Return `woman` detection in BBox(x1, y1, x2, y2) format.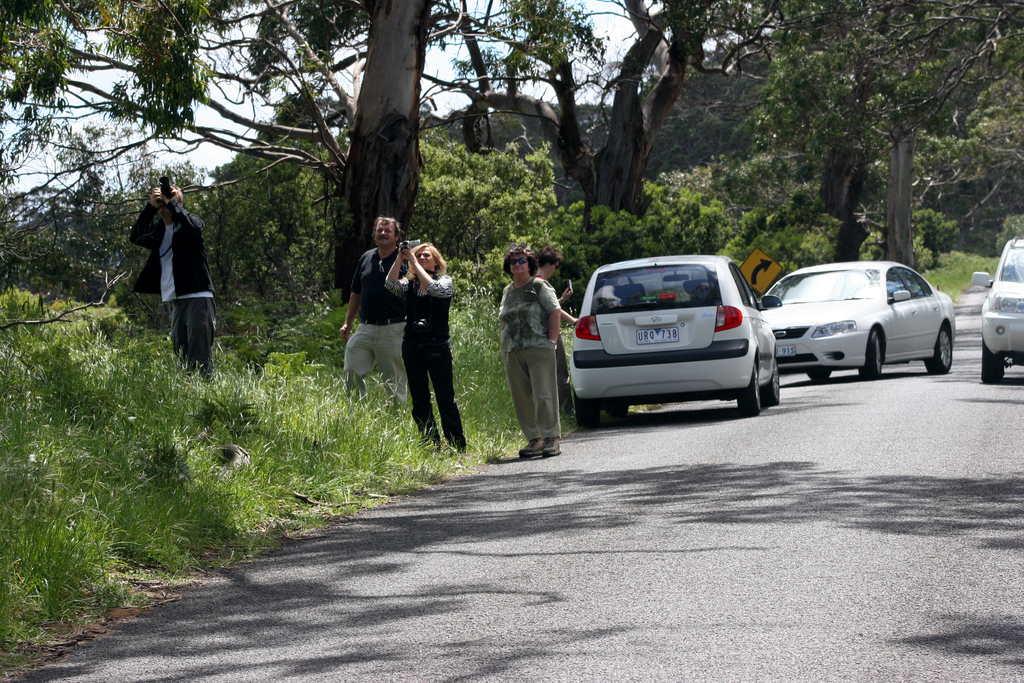
BBox(370, 224, 461, 454).
